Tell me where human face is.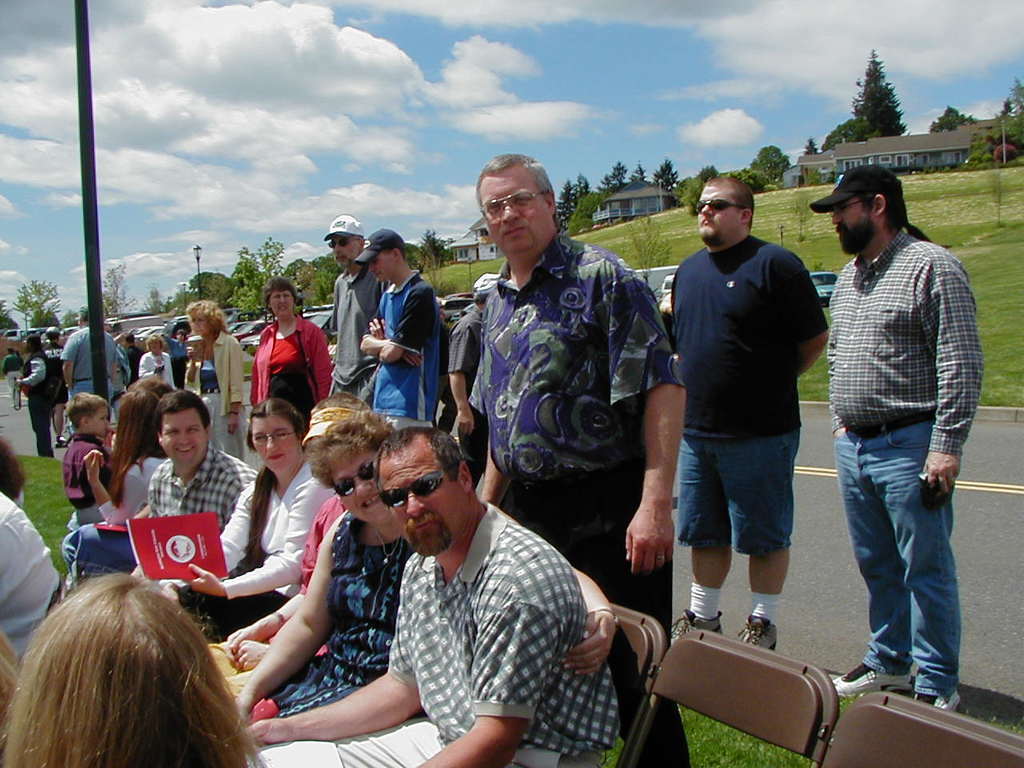
human face is at <box>250,414,296,469</box>.
